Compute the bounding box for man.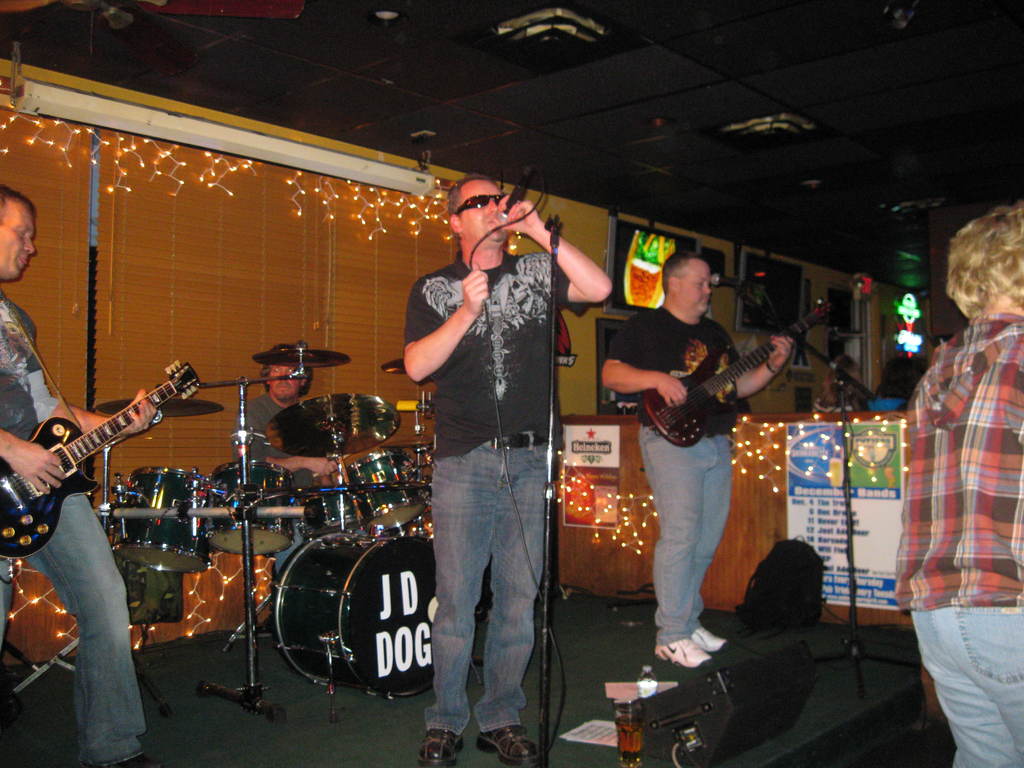
x1=394 y1=159 x2=584 y2=750.
